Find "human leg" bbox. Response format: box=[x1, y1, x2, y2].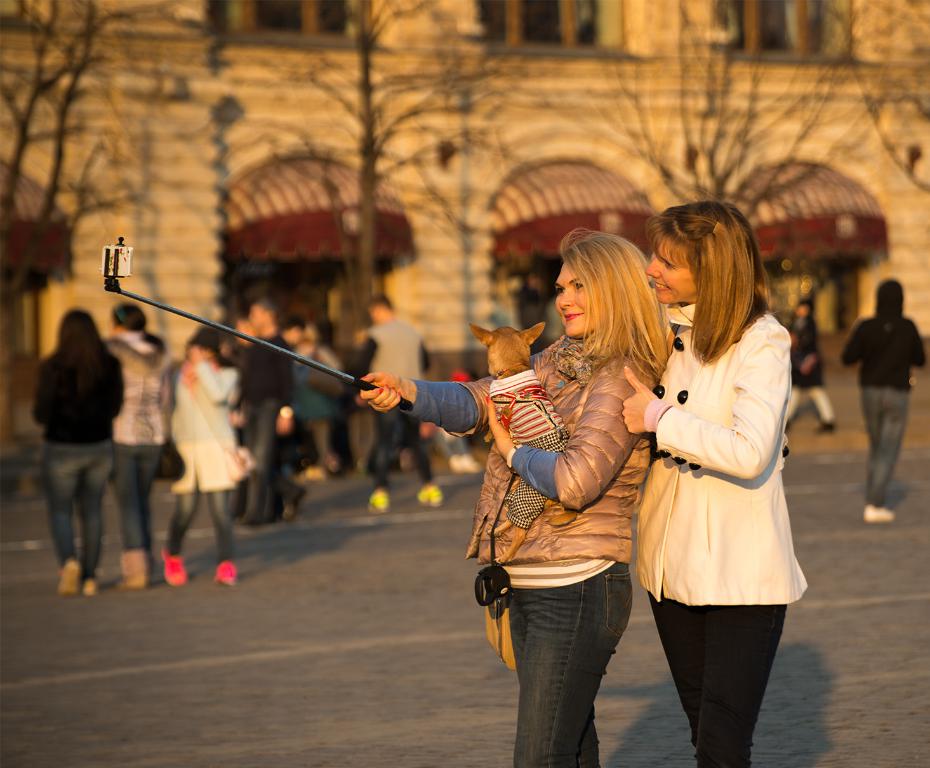
box=[41, 446, 90, 598].
